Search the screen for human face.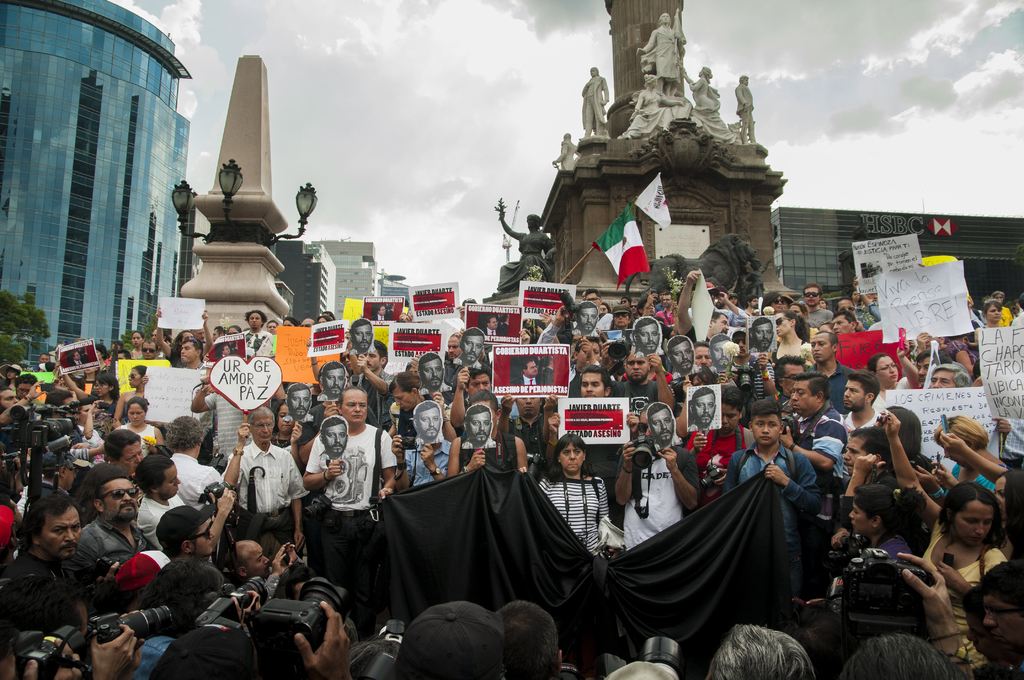
Found at (351,323,371,350).
